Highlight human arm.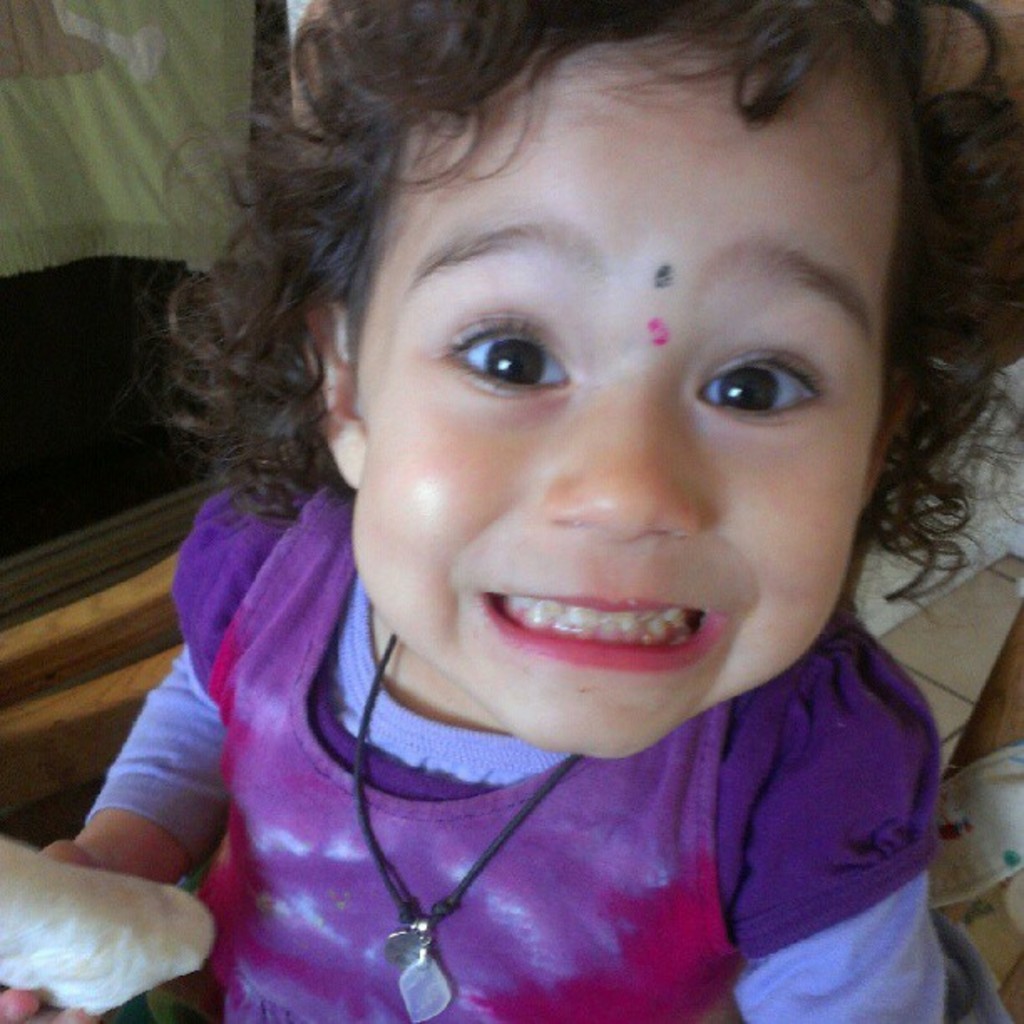
Highlighted region: 45,651,253,902.
